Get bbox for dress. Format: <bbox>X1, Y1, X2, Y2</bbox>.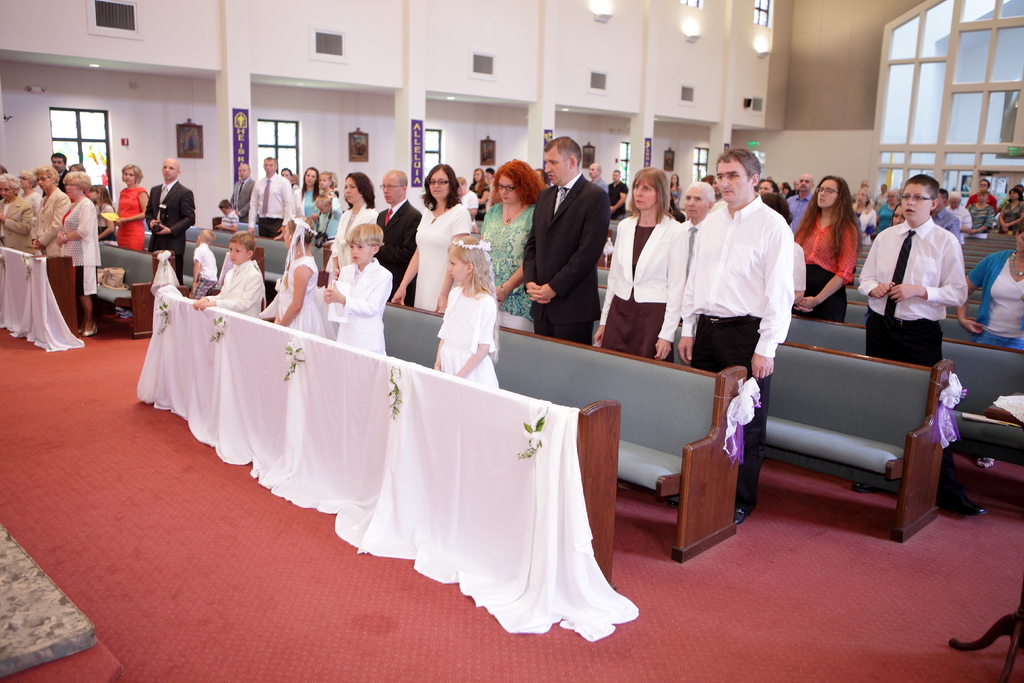
<bbox>470, 195, 546, 327</bbox>.
